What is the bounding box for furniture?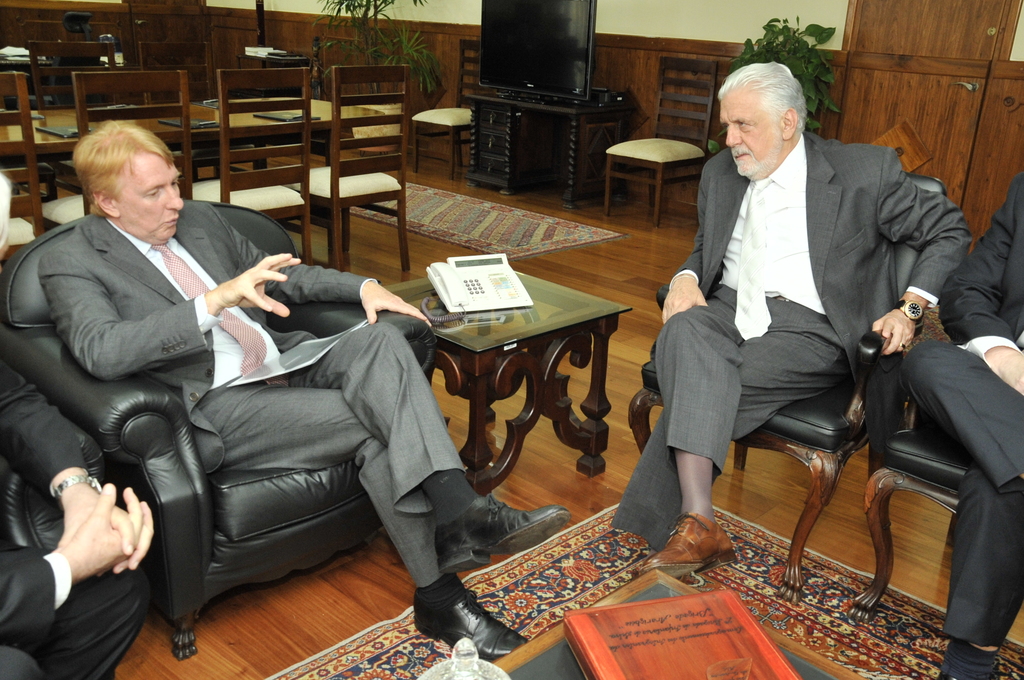
detection(141, 40, 210, 107).
